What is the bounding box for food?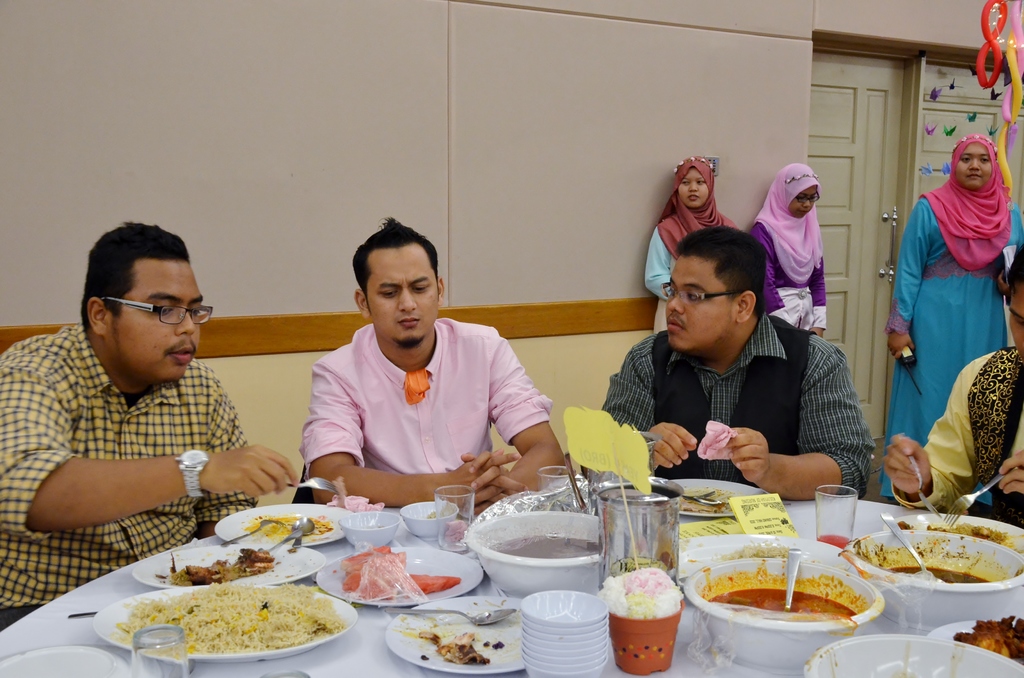
[600, 567, 683, 617].
